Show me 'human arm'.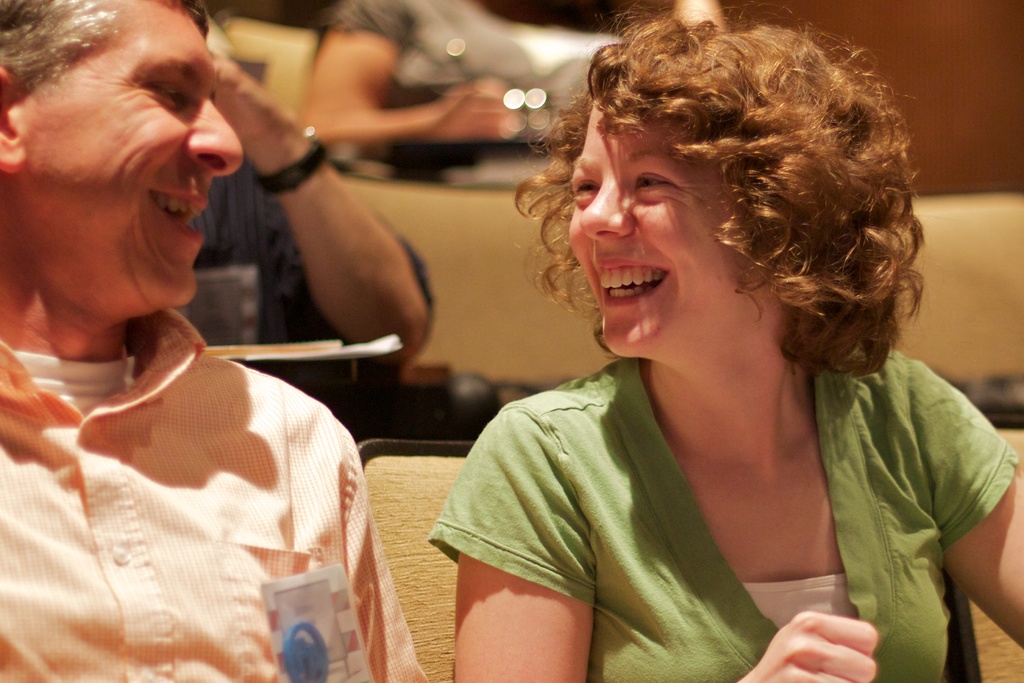
'human arm' is here: [x1=426, y1=388, x2=874, y2=682].
